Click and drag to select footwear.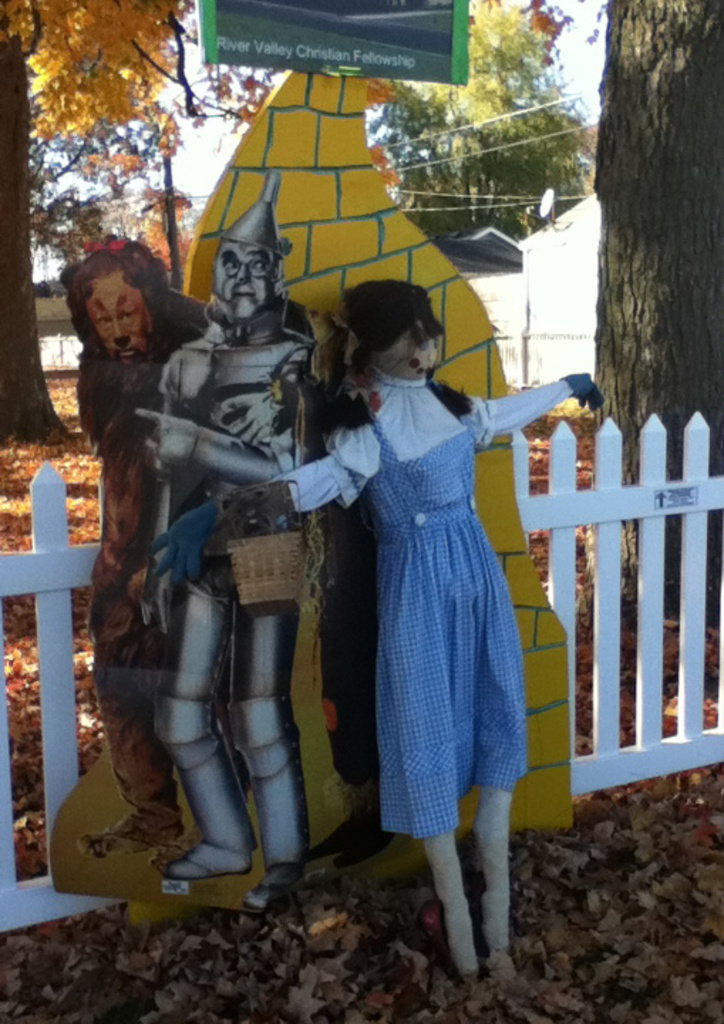
Selection: bbox(166, 843, 247, 876).
